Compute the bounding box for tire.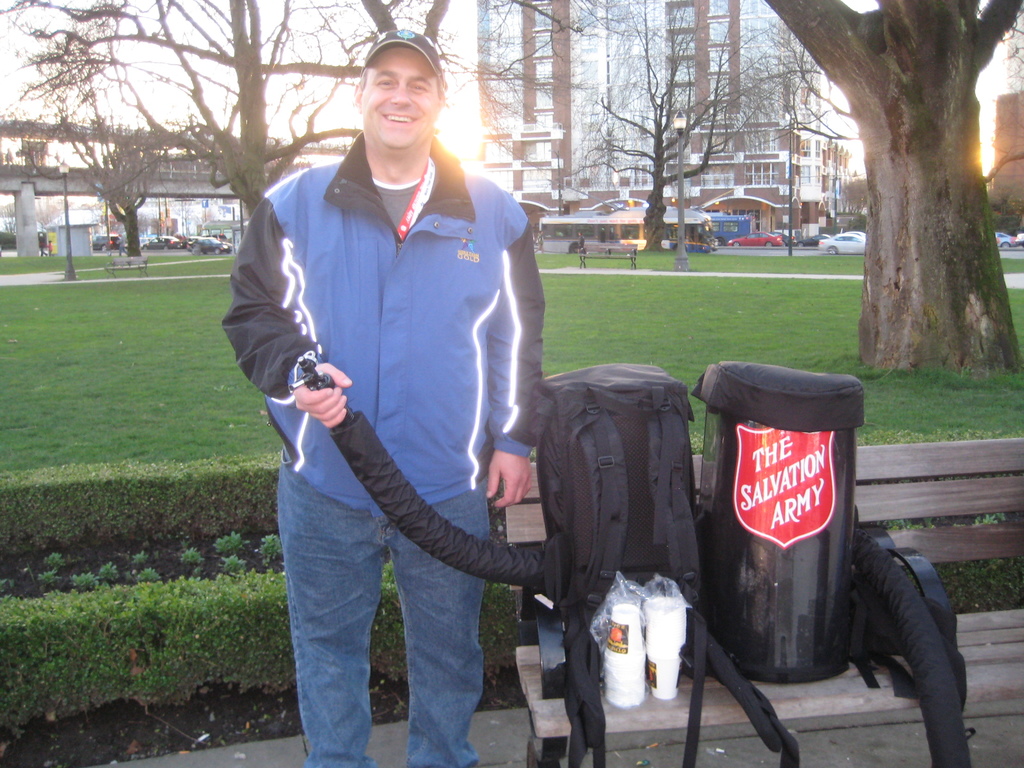
crop(997, 243, 1012, 248).
